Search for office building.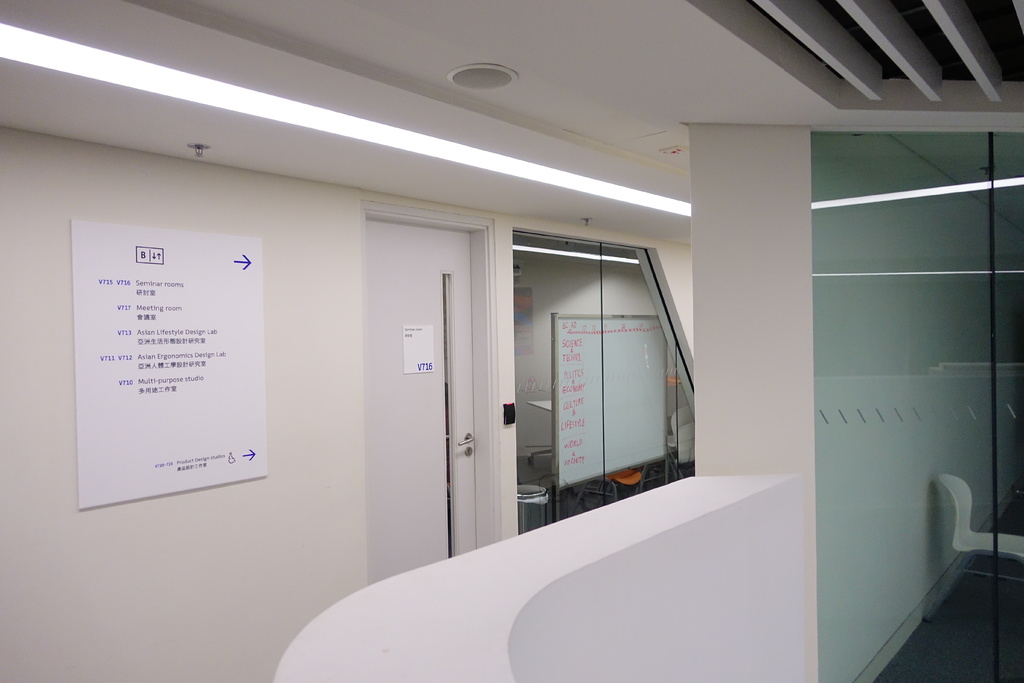
Found at 0, 0, 1023, 682.
